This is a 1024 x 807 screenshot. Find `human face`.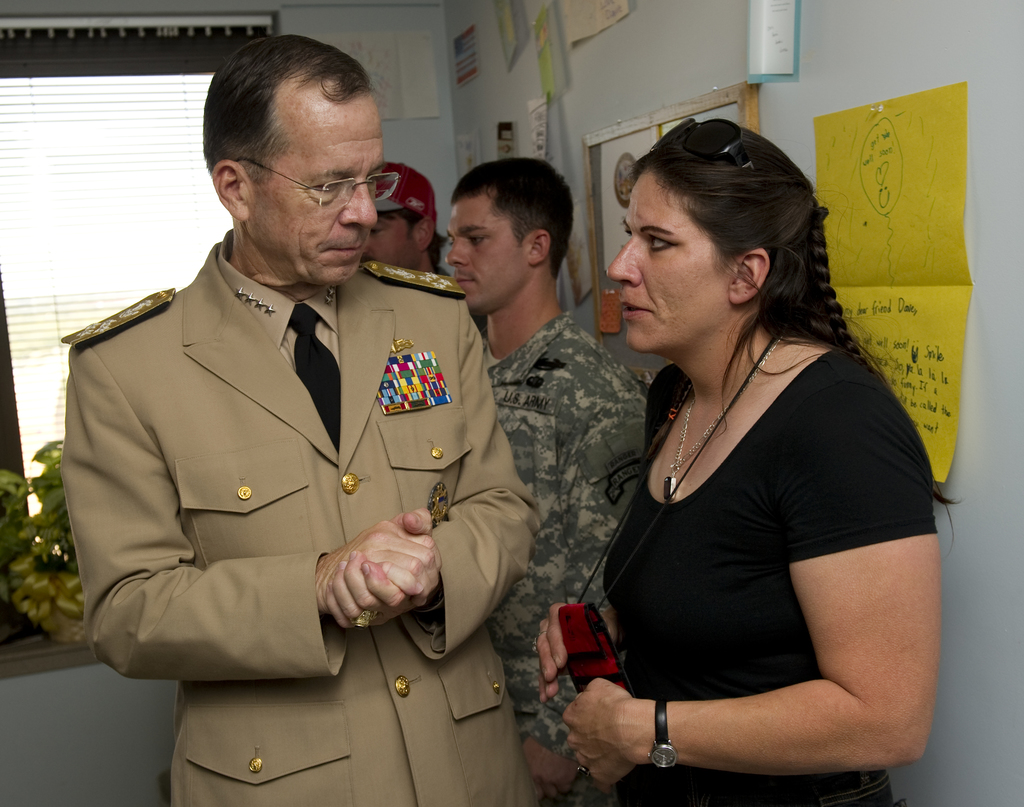
Bounding box: {"left": 370, "top": 210, "right": 414, "bottom": 268}.
